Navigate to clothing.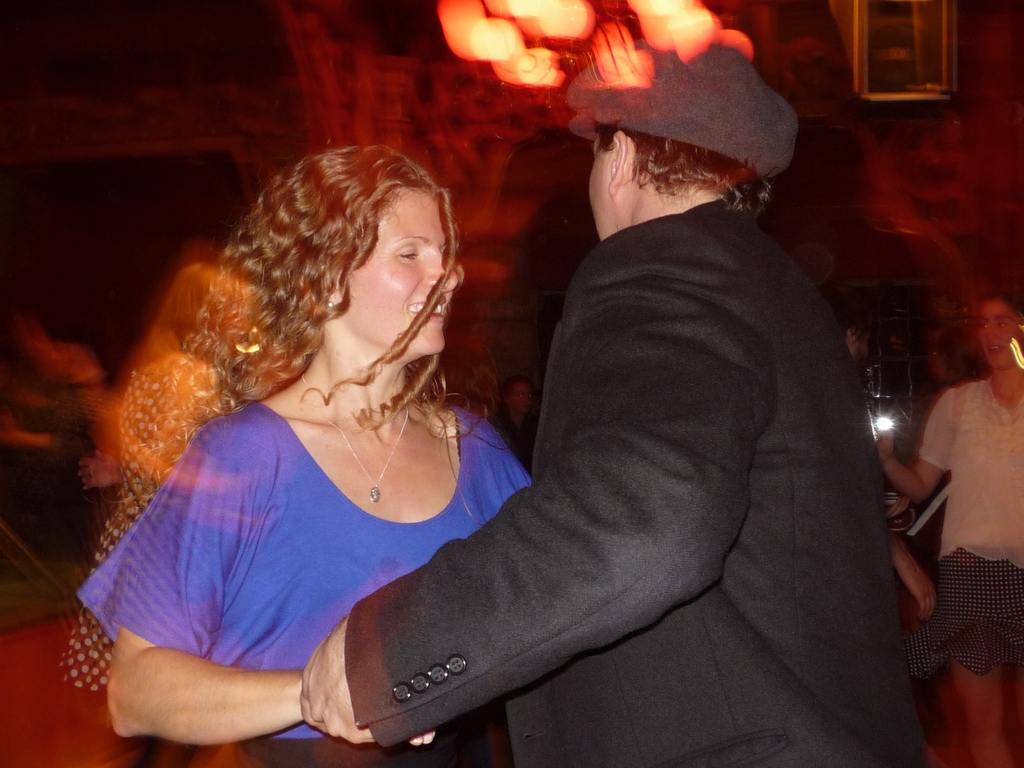
Navigation target: left=344, top=193, right=924, bottom=767.
